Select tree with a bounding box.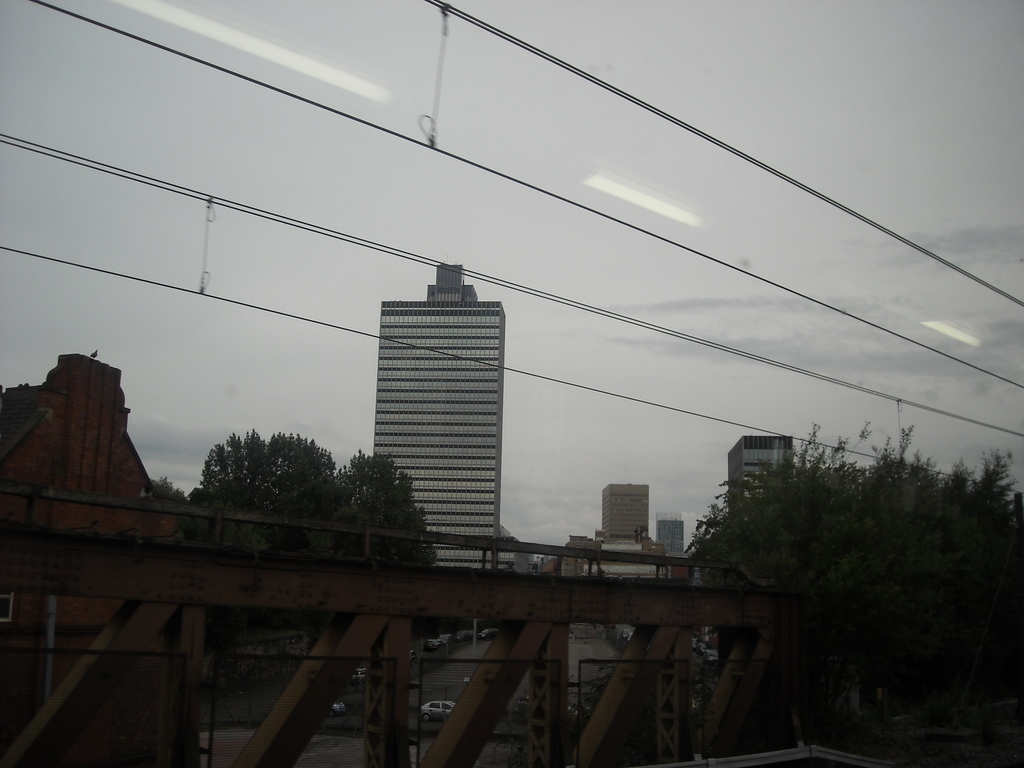
184:429:330:630.
